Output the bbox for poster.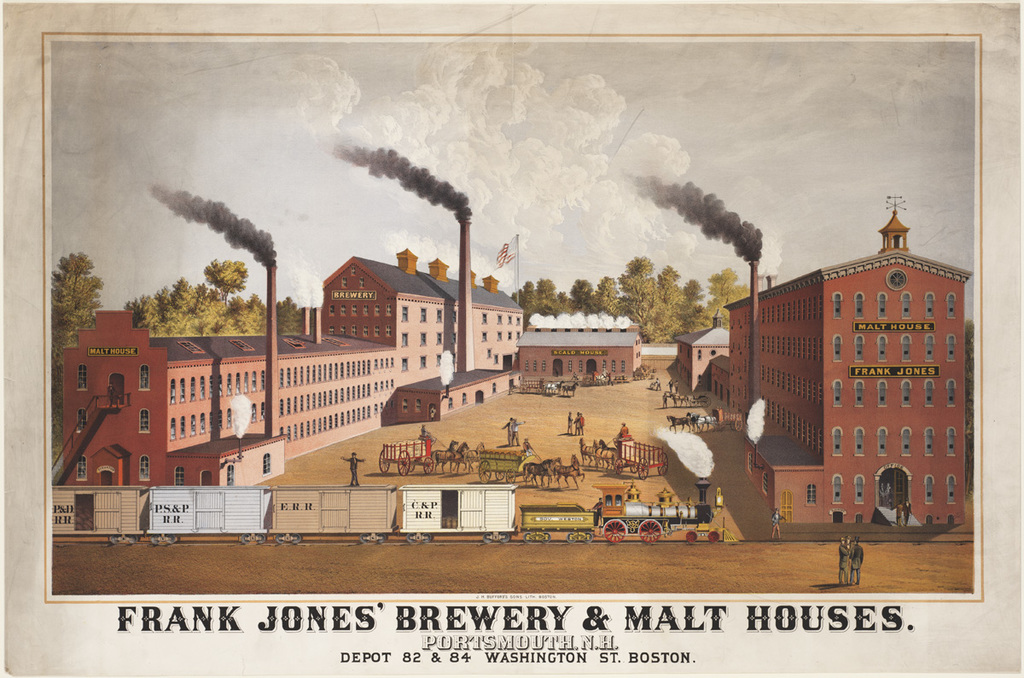
2,2,1017,676.
